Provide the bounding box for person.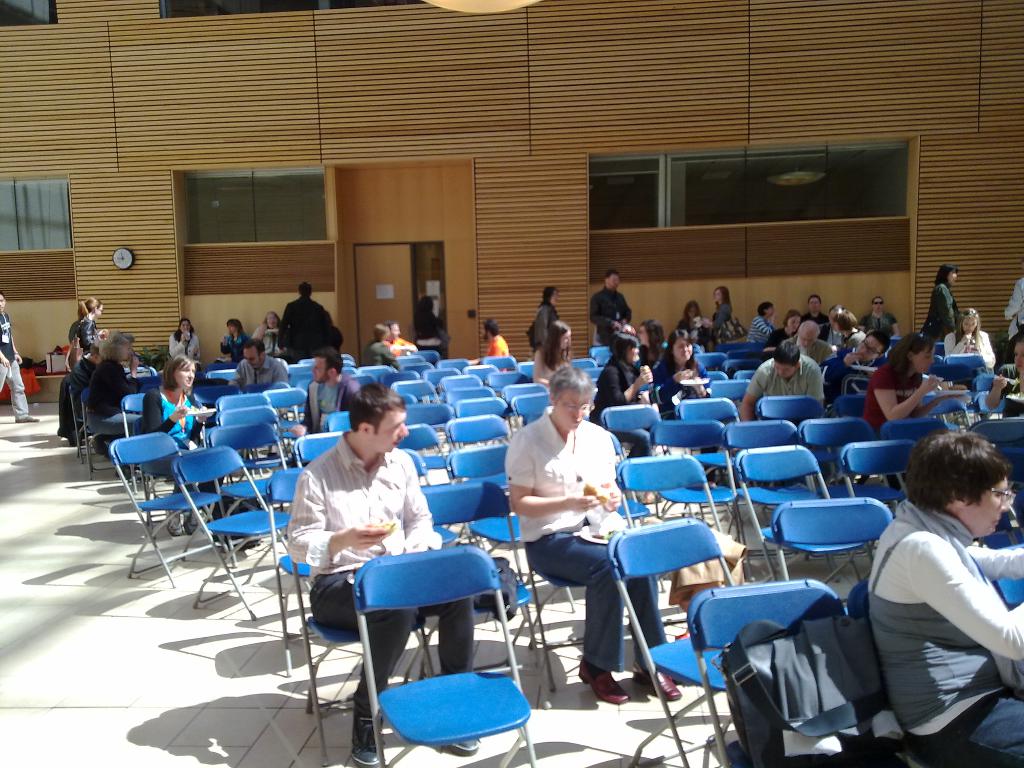
rect(230, 340, 288, 403).
